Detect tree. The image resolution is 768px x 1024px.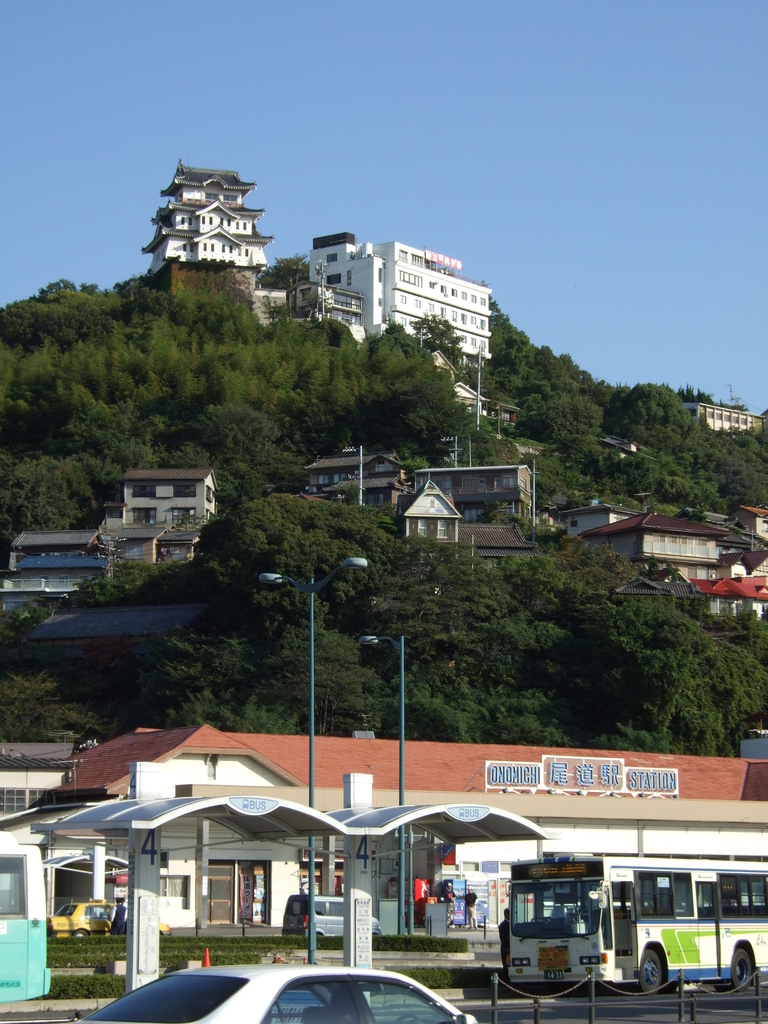
[602, 442, 696, 492].
